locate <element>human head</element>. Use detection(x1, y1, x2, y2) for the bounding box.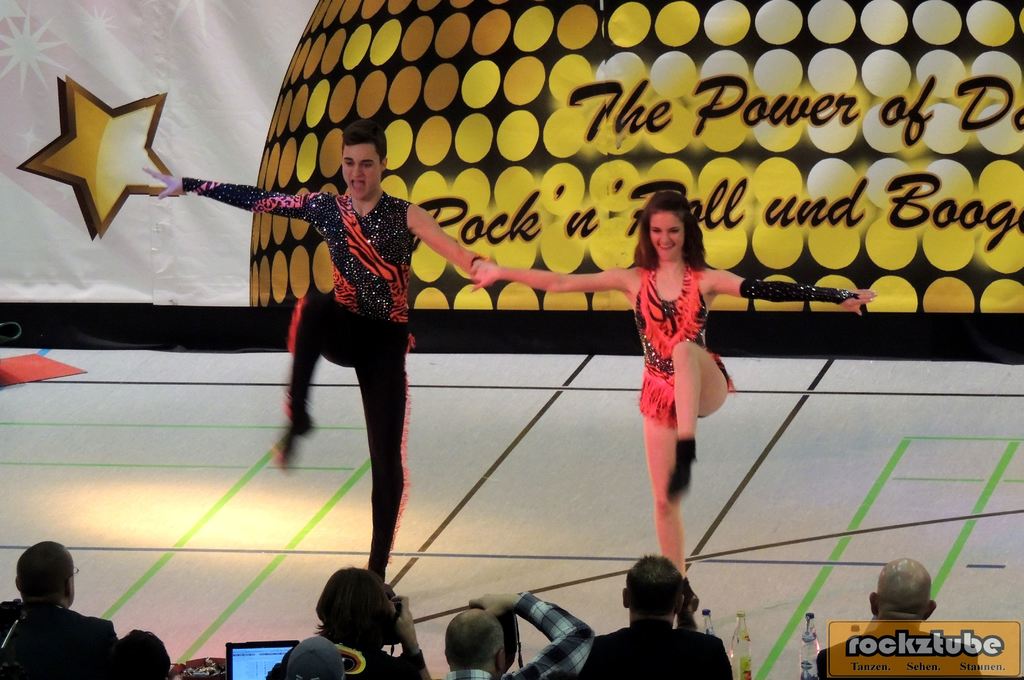
detection(119, 631, 173, 677).
